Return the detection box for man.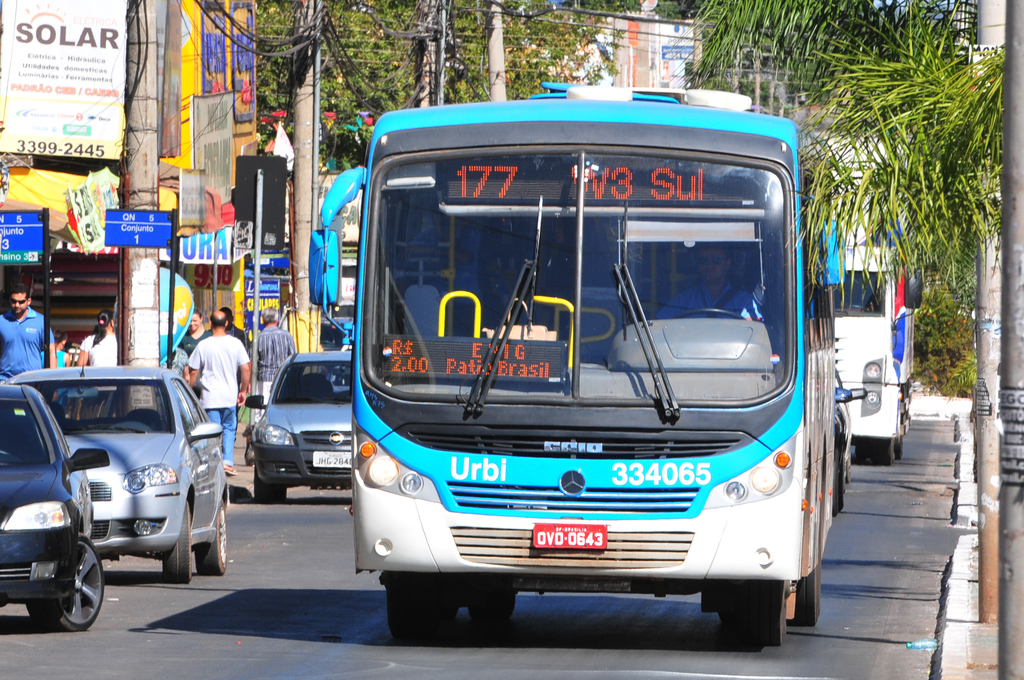
398:198:484:336.
